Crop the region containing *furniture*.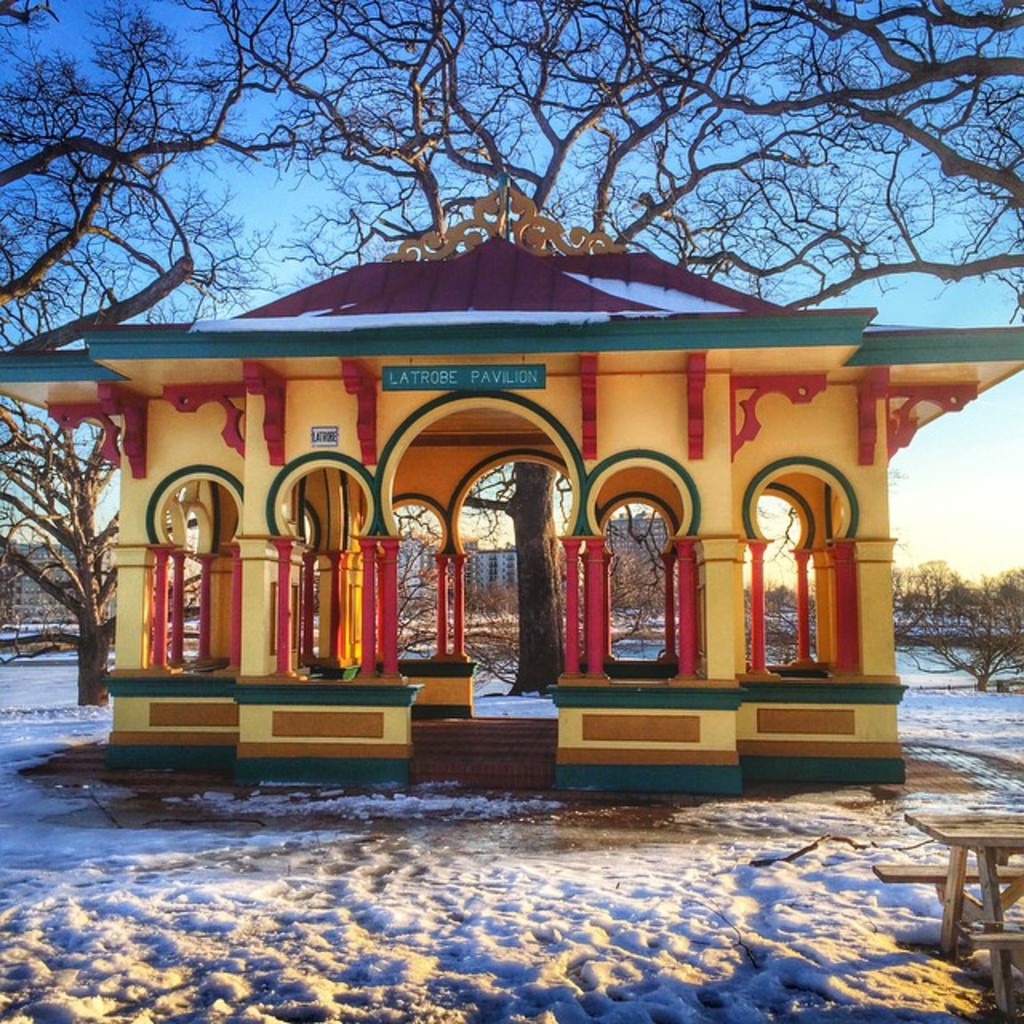
Crop region: [x1=874, y1=810, x2=1022, y2=1019].
